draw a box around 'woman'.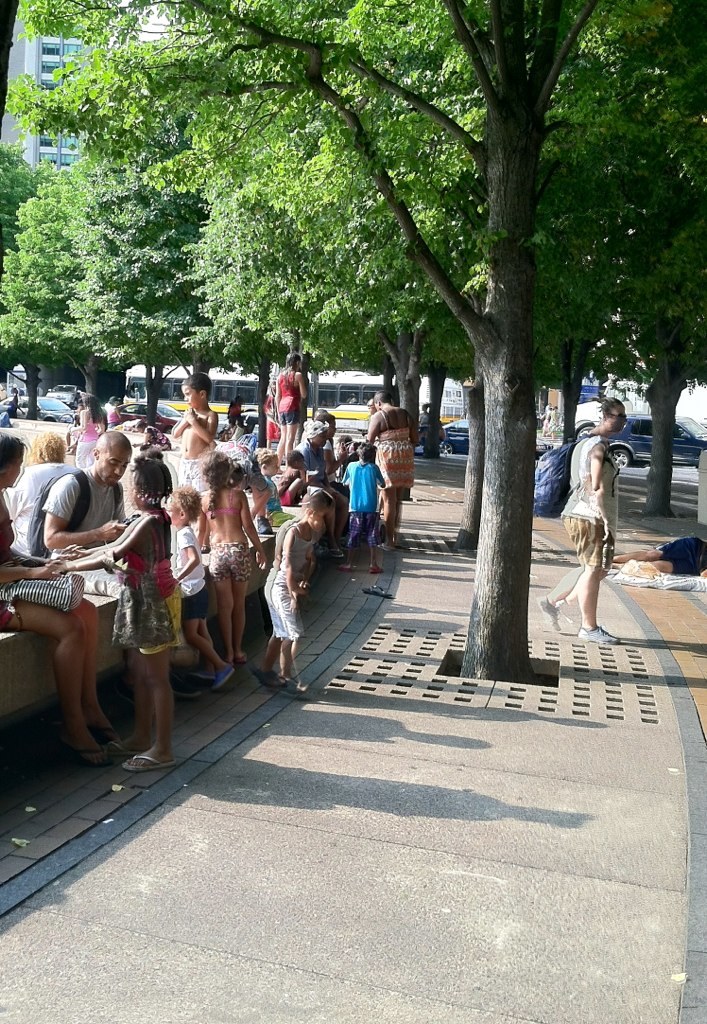
rect(0, 430, 118, 757).
